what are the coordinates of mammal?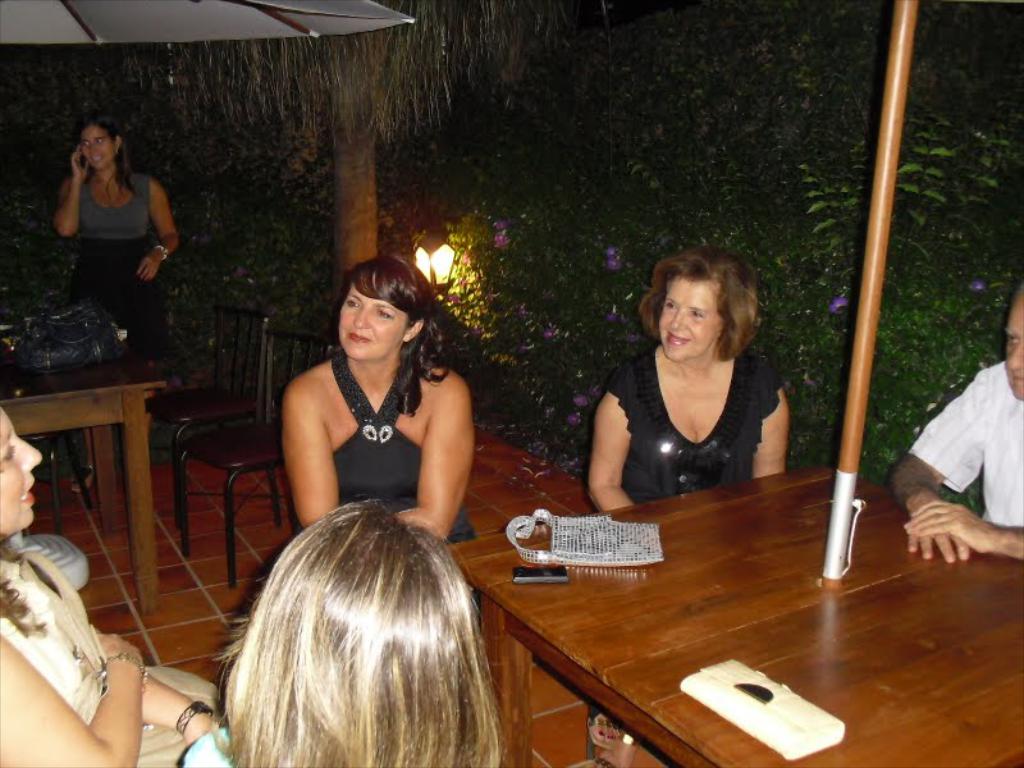
region(54, 114, 184, 413).
